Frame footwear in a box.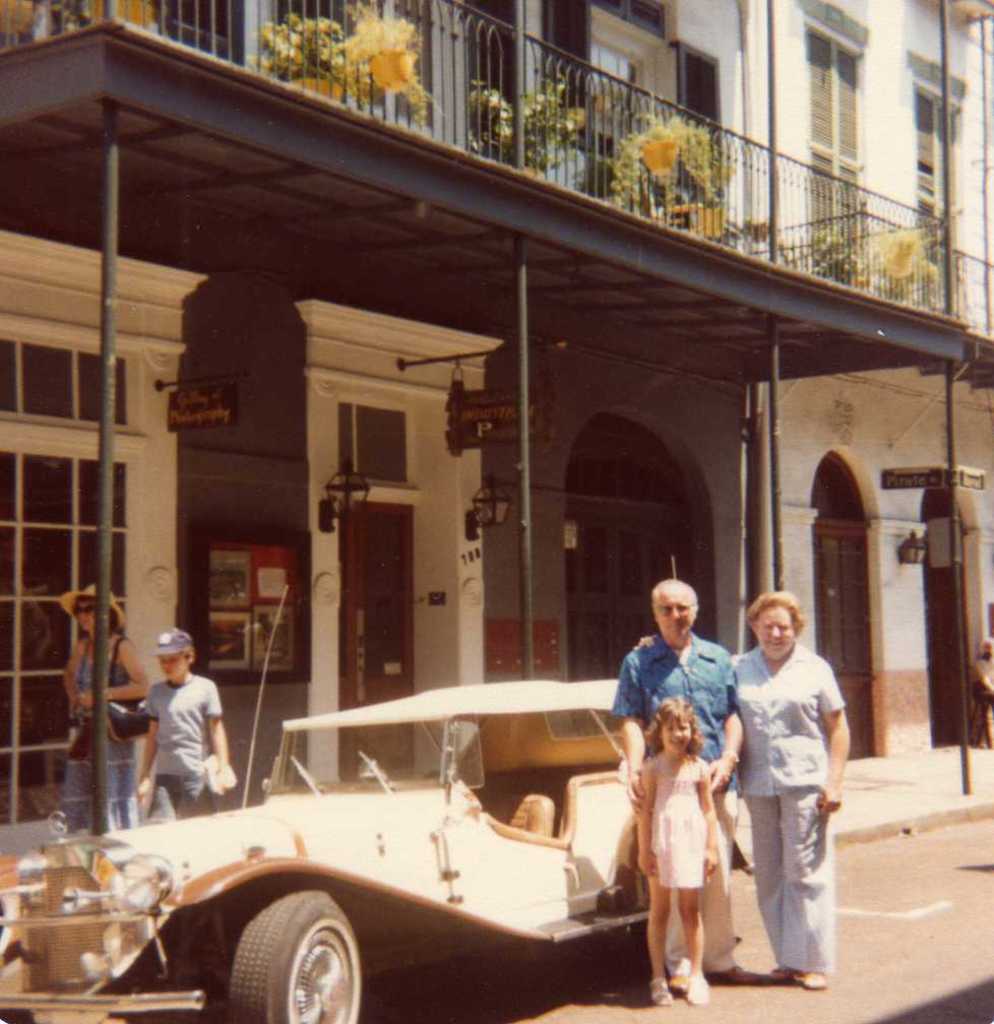
<bbox>776, 964, 824, 989</bbox>.
